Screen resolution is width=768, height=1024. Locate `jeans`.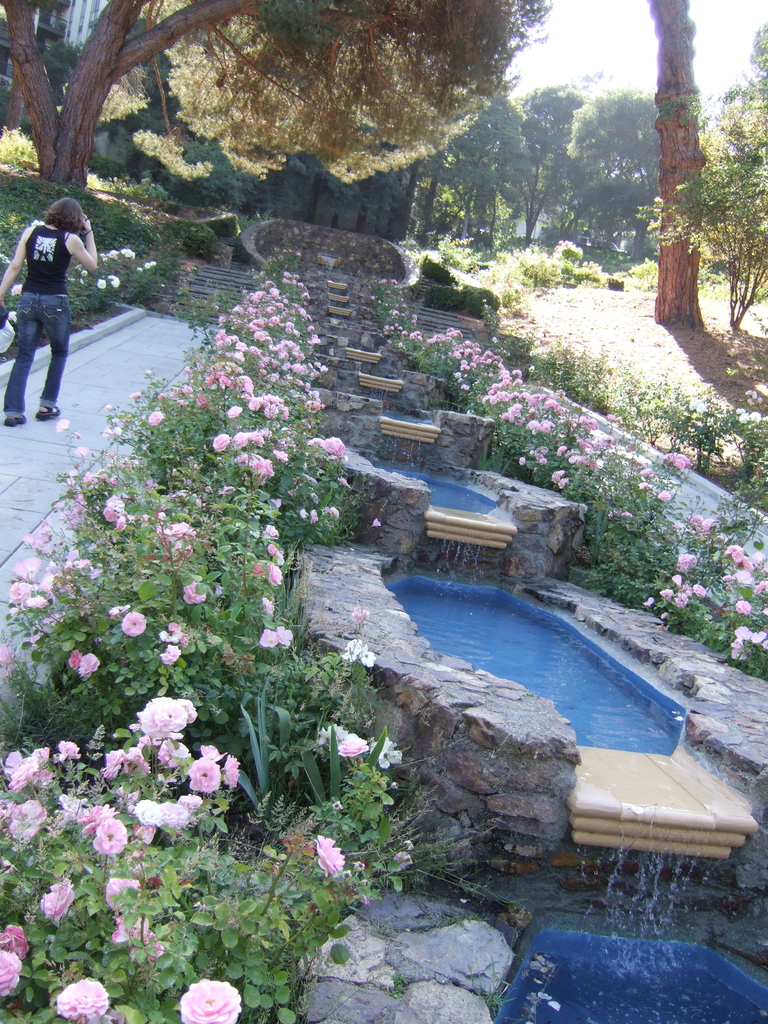
[x1=4, y1=272, x2=71, y2=397].
